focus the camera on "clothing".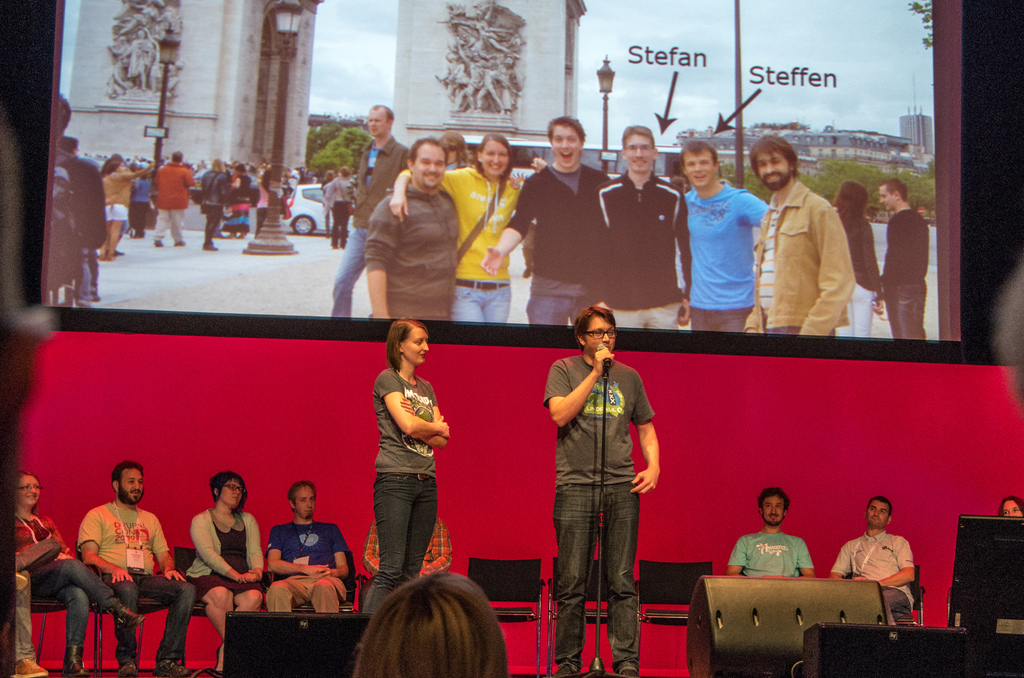
Focus region: l=130, t=176, r=151, b=232.
